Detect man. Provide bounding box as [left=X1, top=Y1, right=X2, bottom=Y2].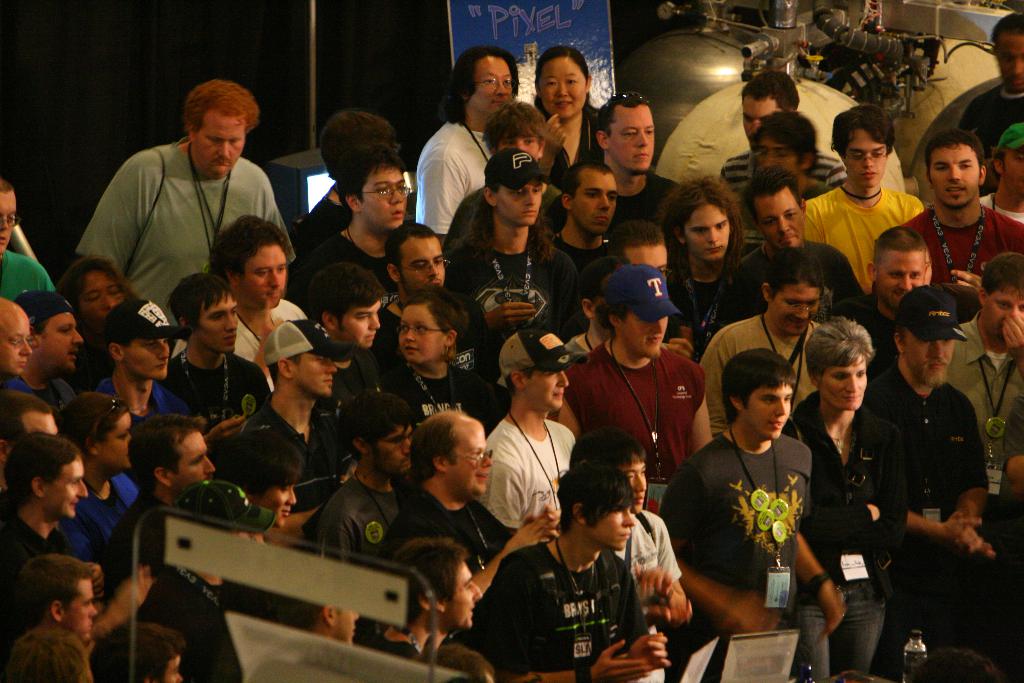
[left=317, top=261, right=404, bottom=406].
